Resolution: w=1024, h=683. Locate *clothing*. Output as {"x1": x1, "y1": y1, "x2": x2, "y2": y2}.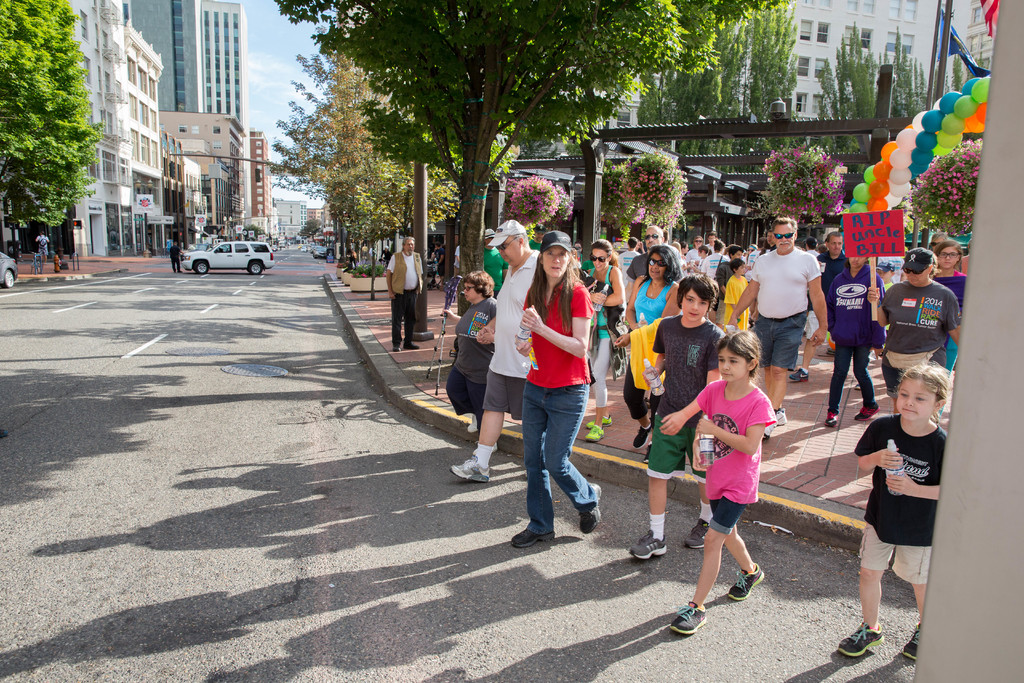
{"x1": 434, "y1": 248, "x2": 445, "y2": 279}.
